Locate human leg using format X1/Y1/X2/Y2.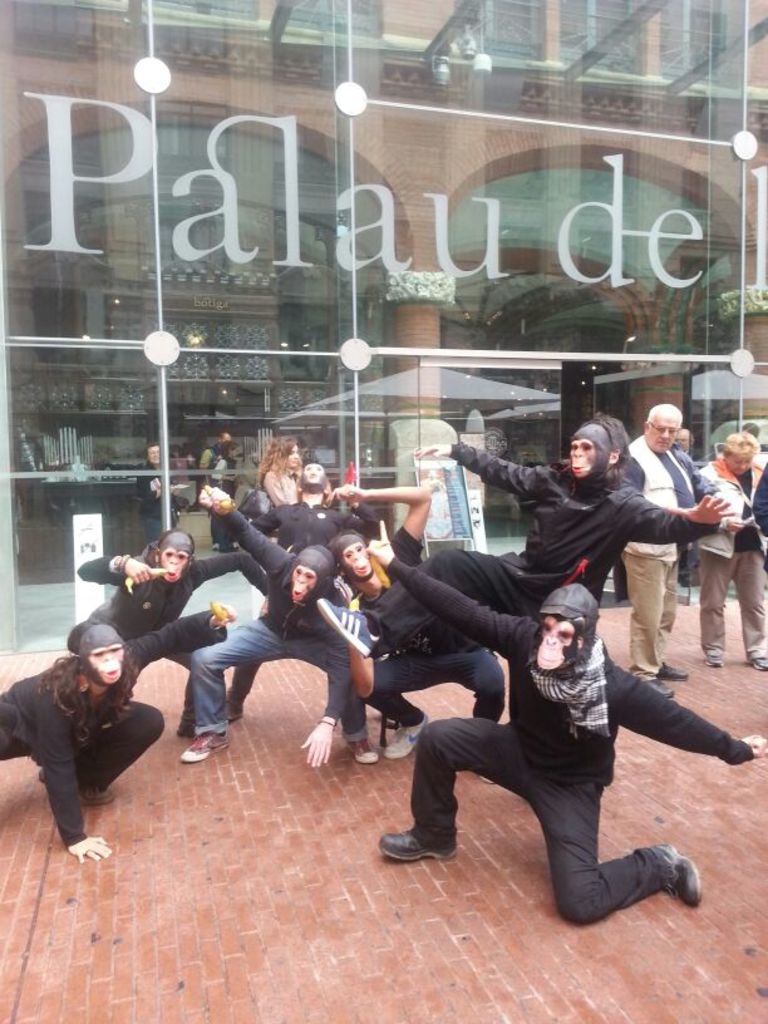
304/629/371/763.
